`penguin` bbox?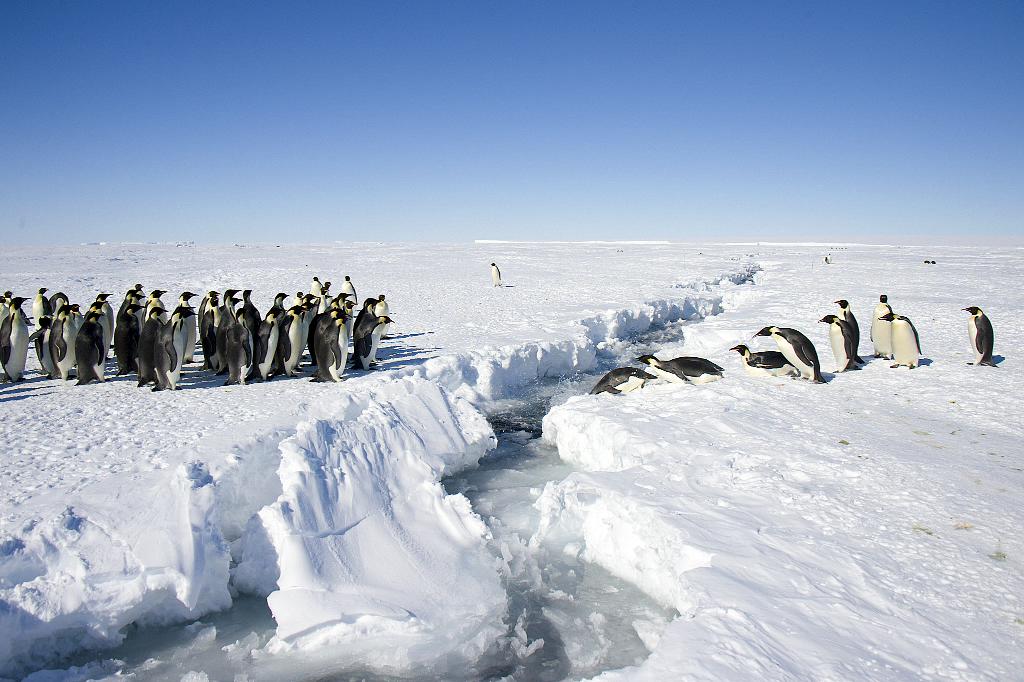
[left=159, top=304, right=191, bottom=391]
